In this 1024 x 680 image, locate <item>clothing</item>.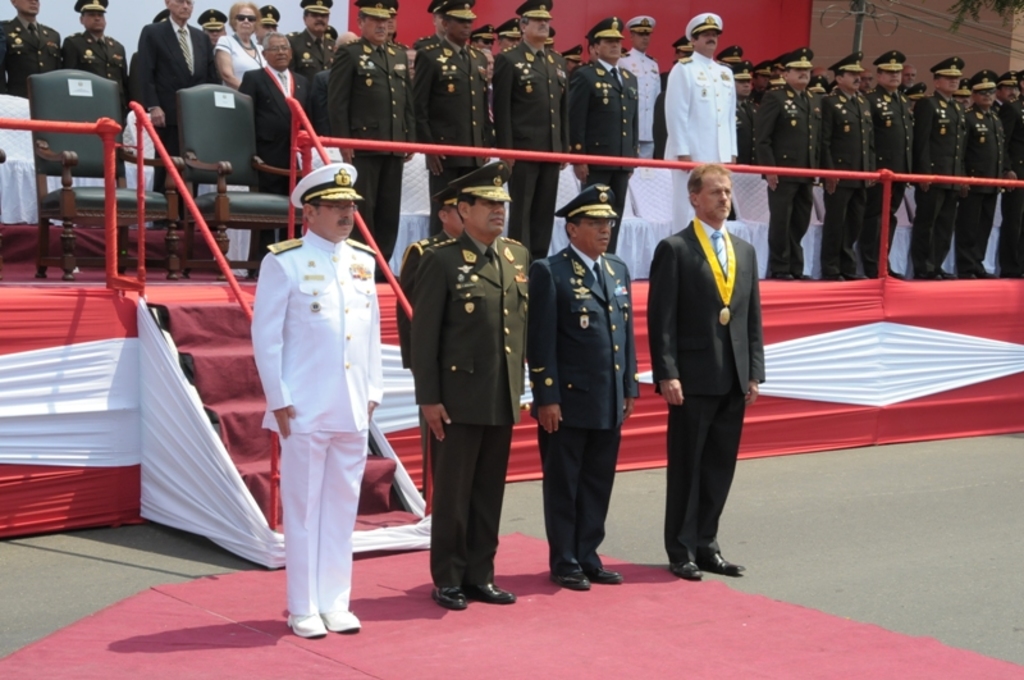
Bounding box: BBox(234, 38, 298, 186).
